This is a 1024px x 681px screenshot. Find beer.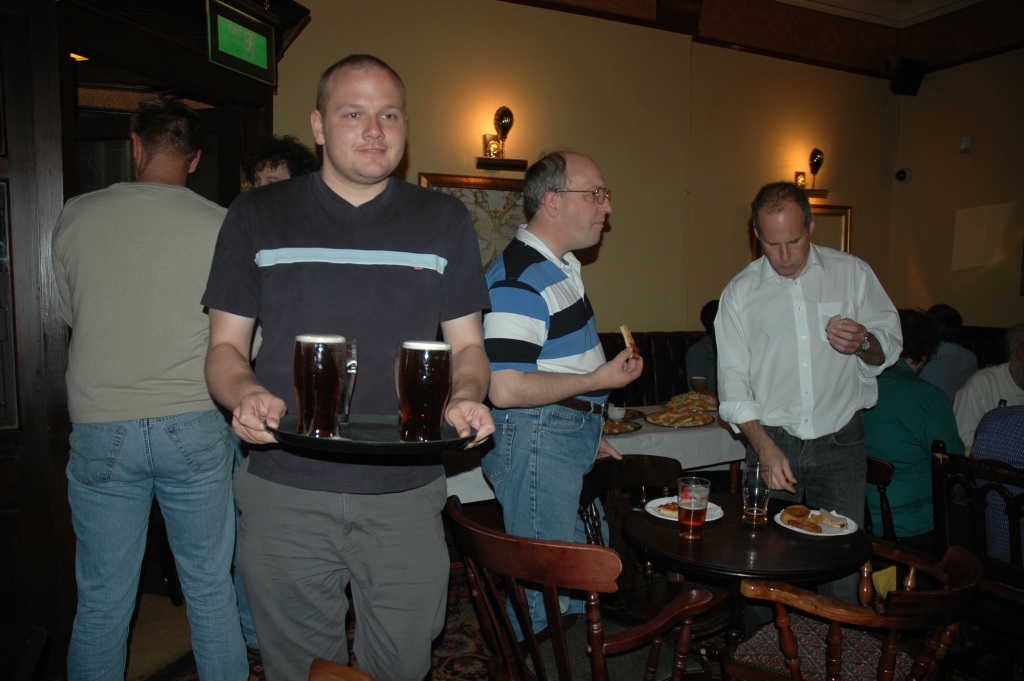
Bounding box: left=751, top=463, right=768, bottom=521.
